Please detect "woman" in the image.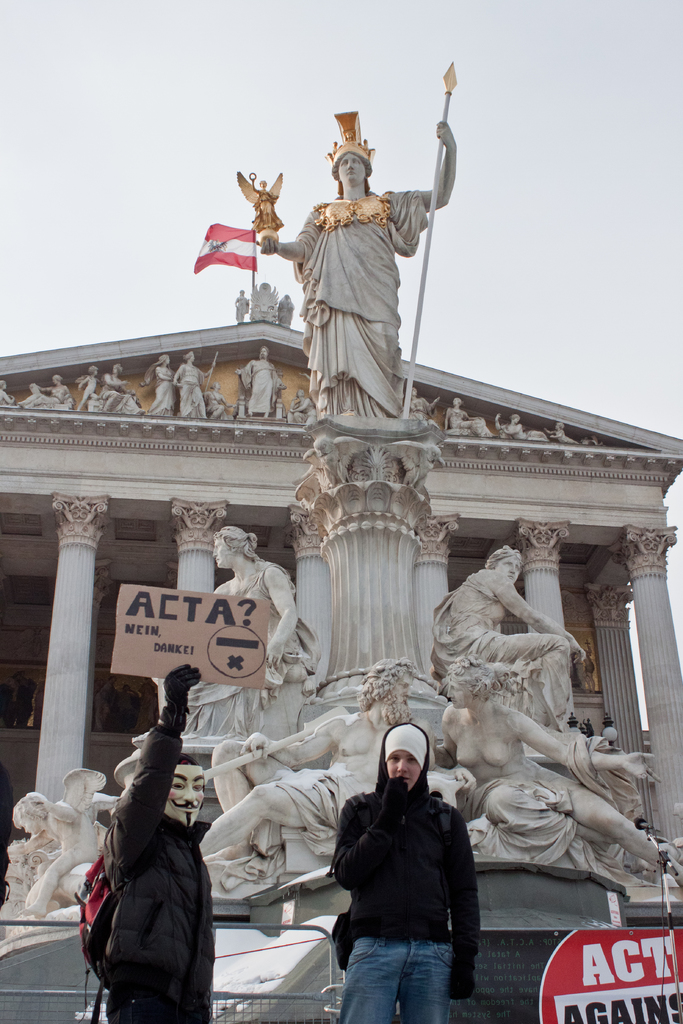
<bbox>311, 708, 500, 1023</bbox>.
